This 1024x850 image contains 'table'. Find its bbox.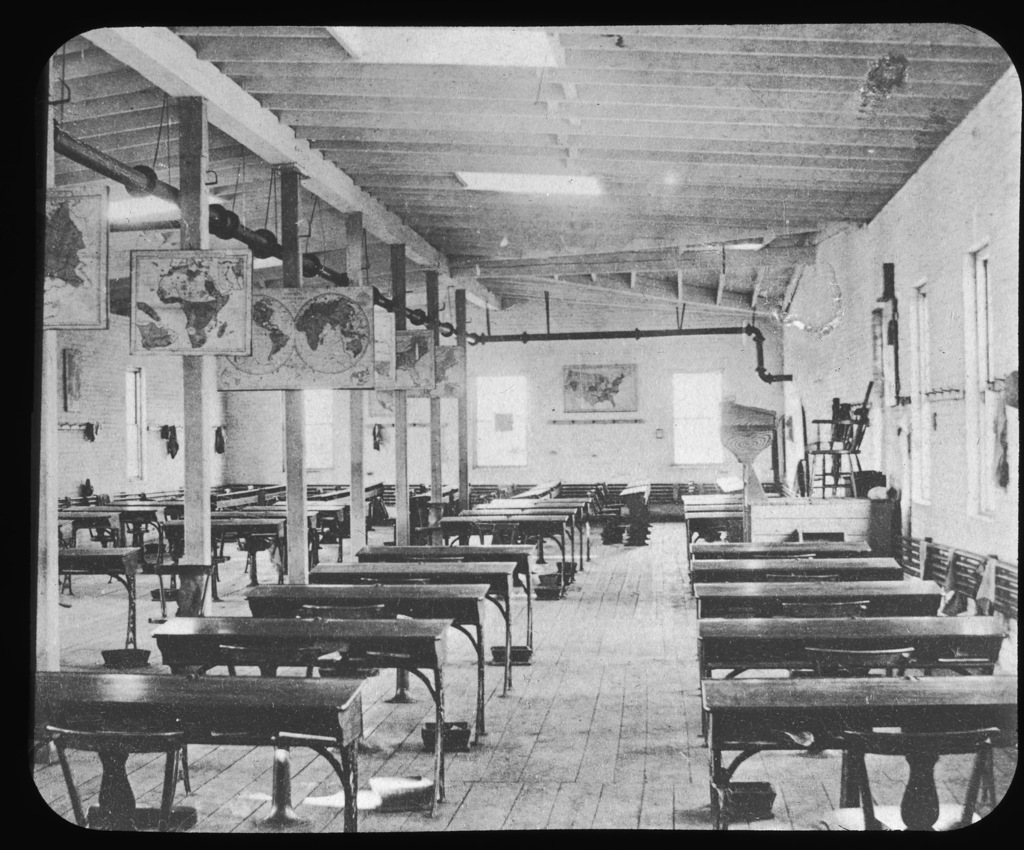
687, 539, 870, 553.
